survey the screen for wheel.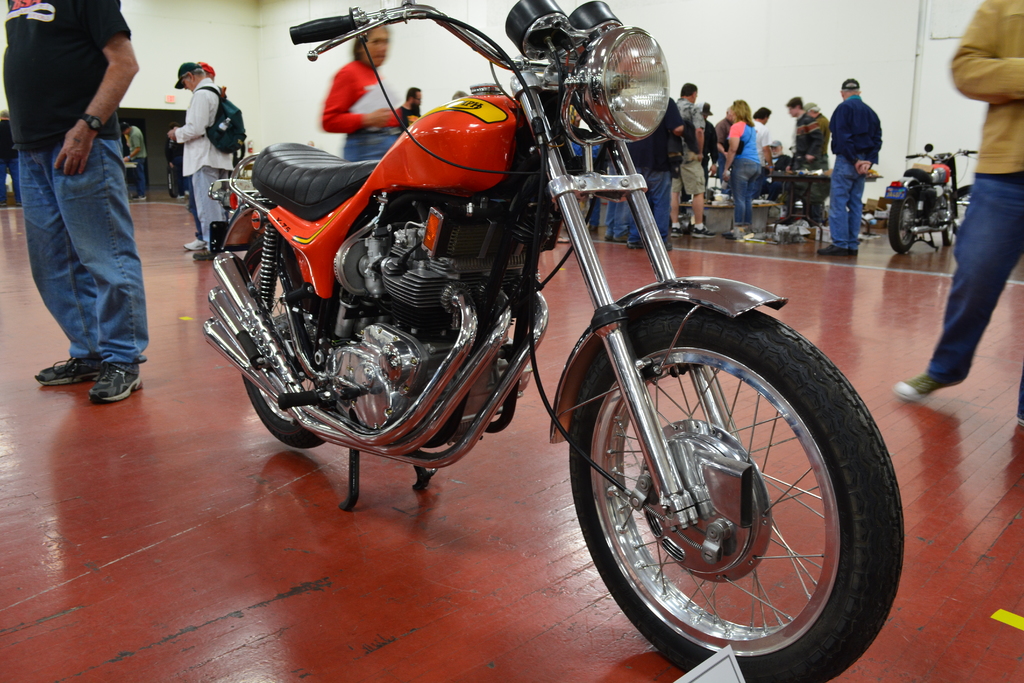
Survey found: pyautogui.locateOnScreen(942, 204, 955, 251).
